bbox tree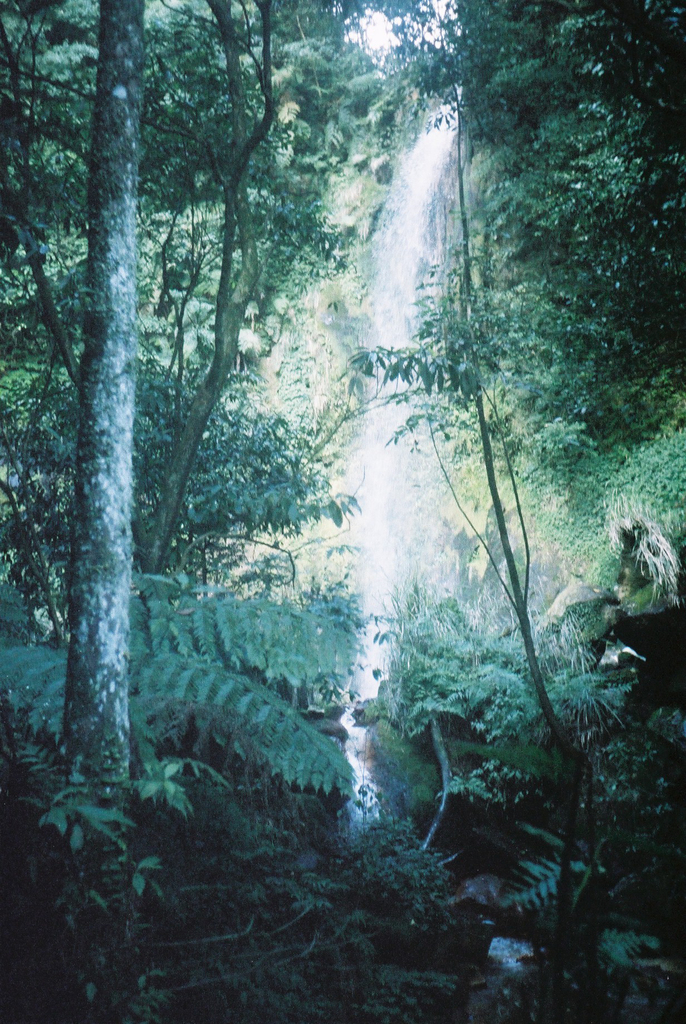
bbox=(407, 1, 685, 439)
